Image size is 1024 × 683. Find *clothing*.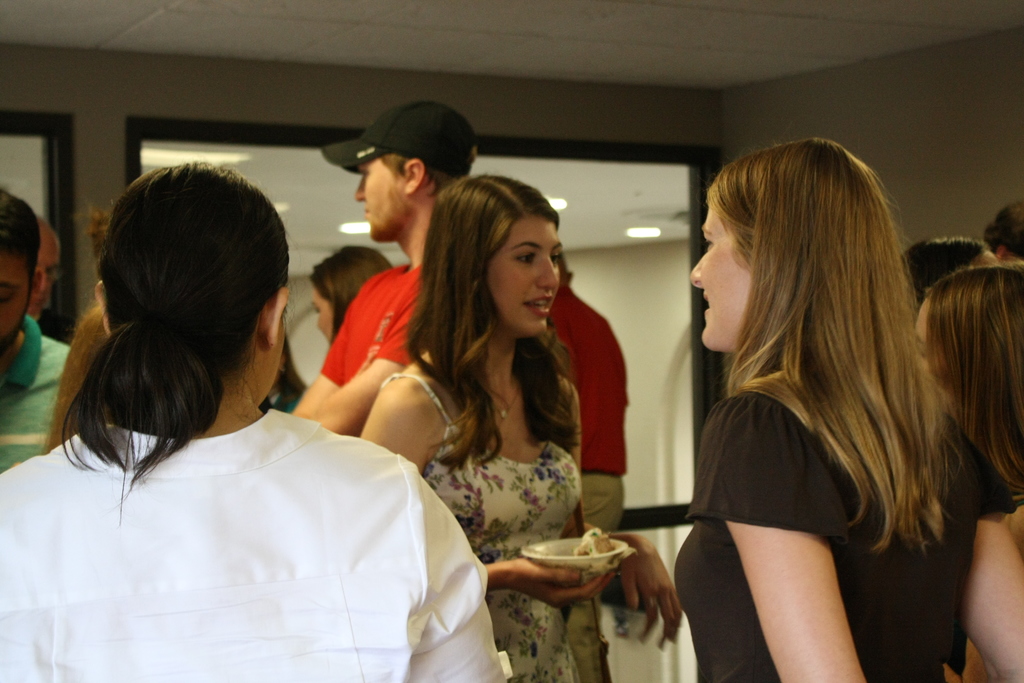
bbox=(314, 265, 428, 388).
